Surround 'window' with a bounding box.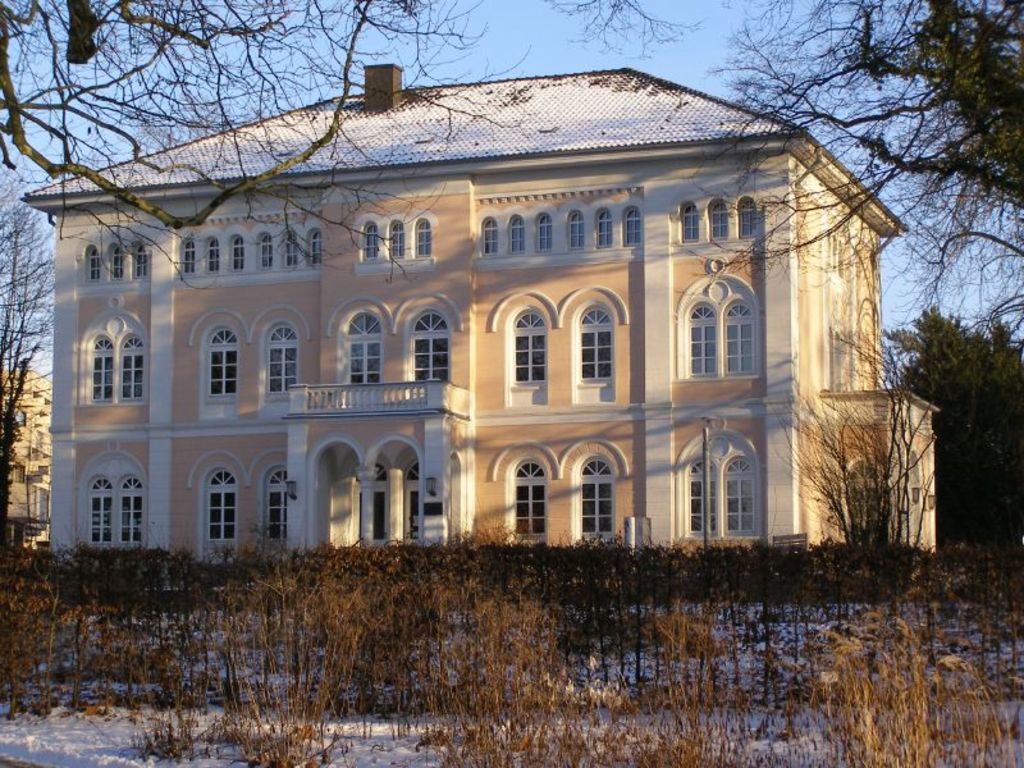
<box>562,292,626,396</box>.
